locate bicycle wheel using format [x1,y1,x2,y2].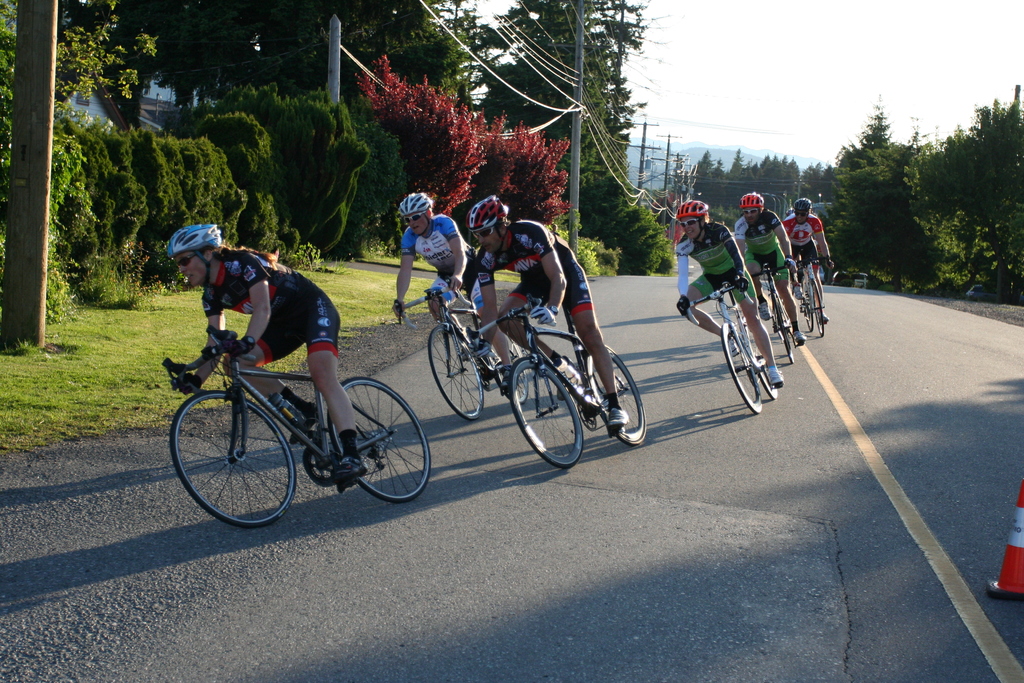
[721,322,762,415].
